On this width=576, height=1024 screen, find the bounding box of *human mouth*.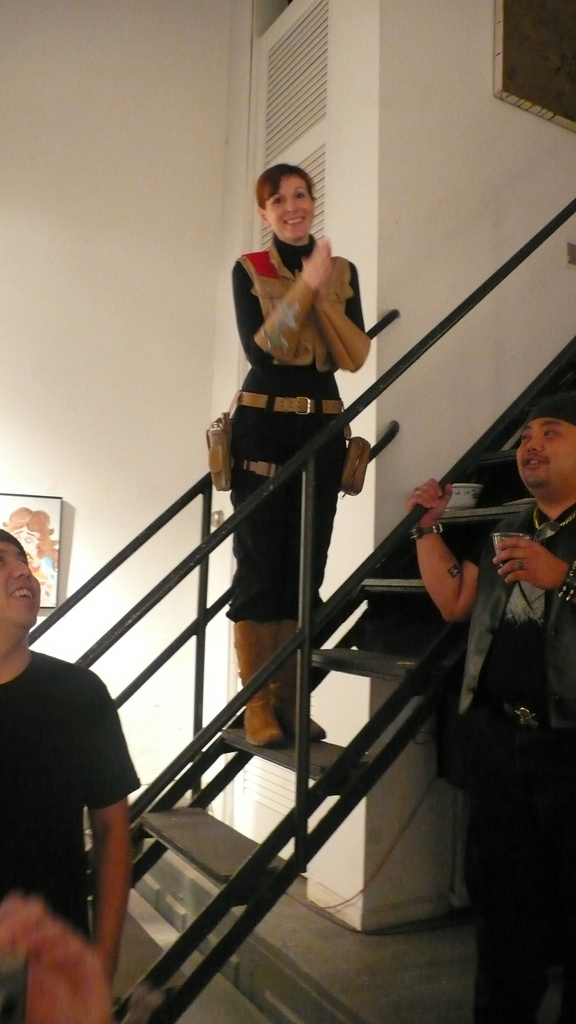
Bounding box: detection(284, 216, 307, 232).
